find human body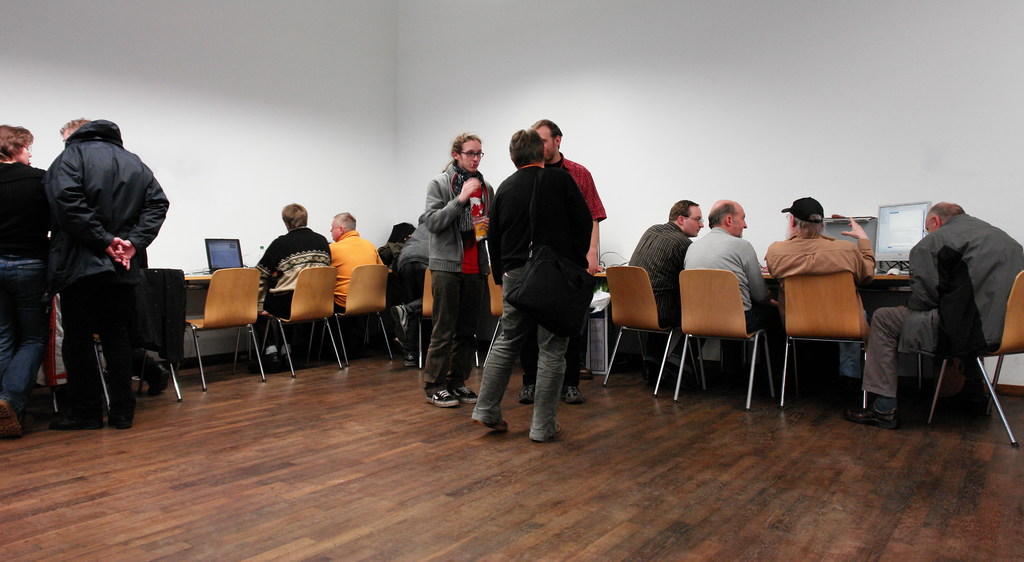
<region>844, 210, 1023, 428</region>
